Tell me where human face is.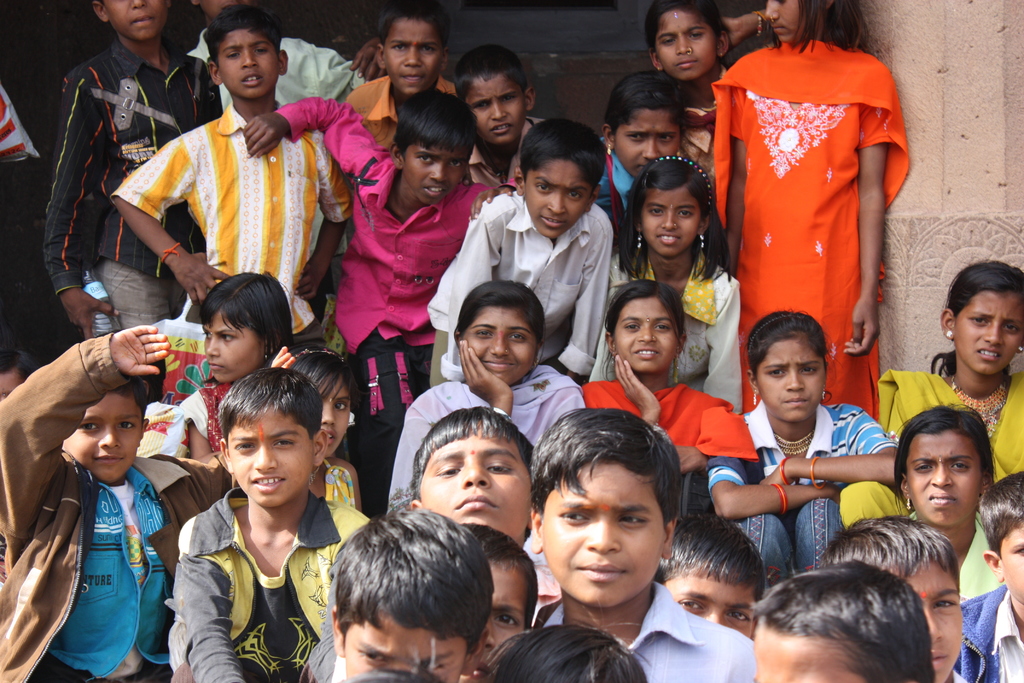
human face is at 765,0,803,38.
